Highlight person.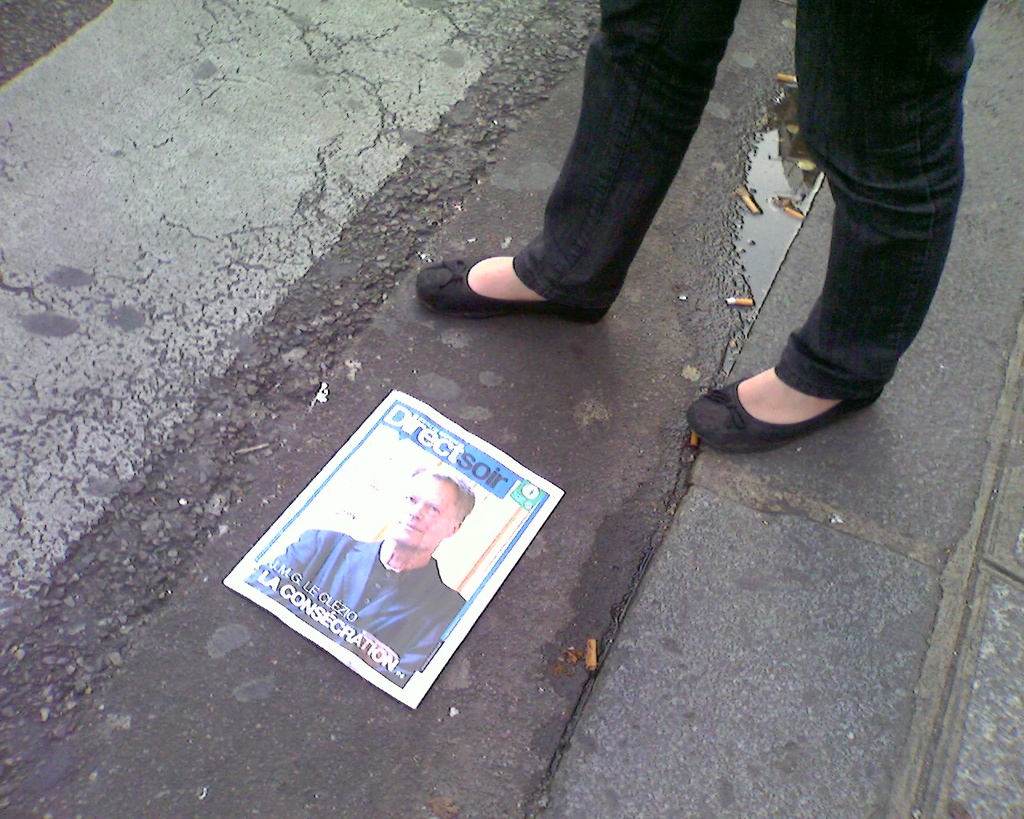
Highlighted region: detection(244, 462, 478, 689).
